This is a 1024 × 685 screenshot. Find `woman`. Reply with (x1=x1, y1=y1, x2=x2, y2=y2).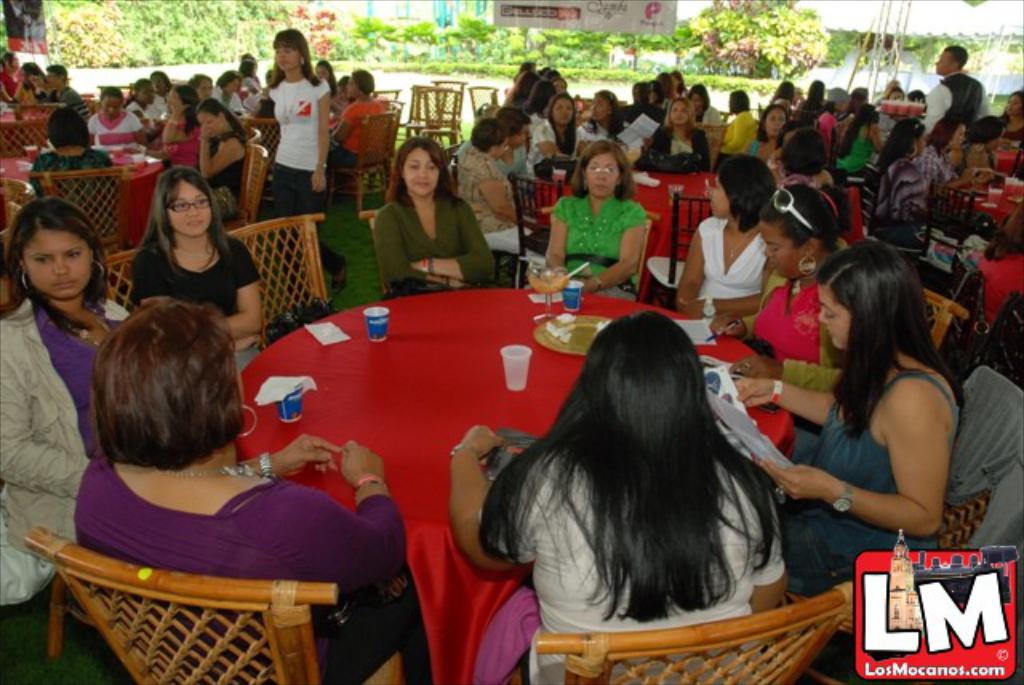
(x1=880, y1=117, x2=928, y2=243).
